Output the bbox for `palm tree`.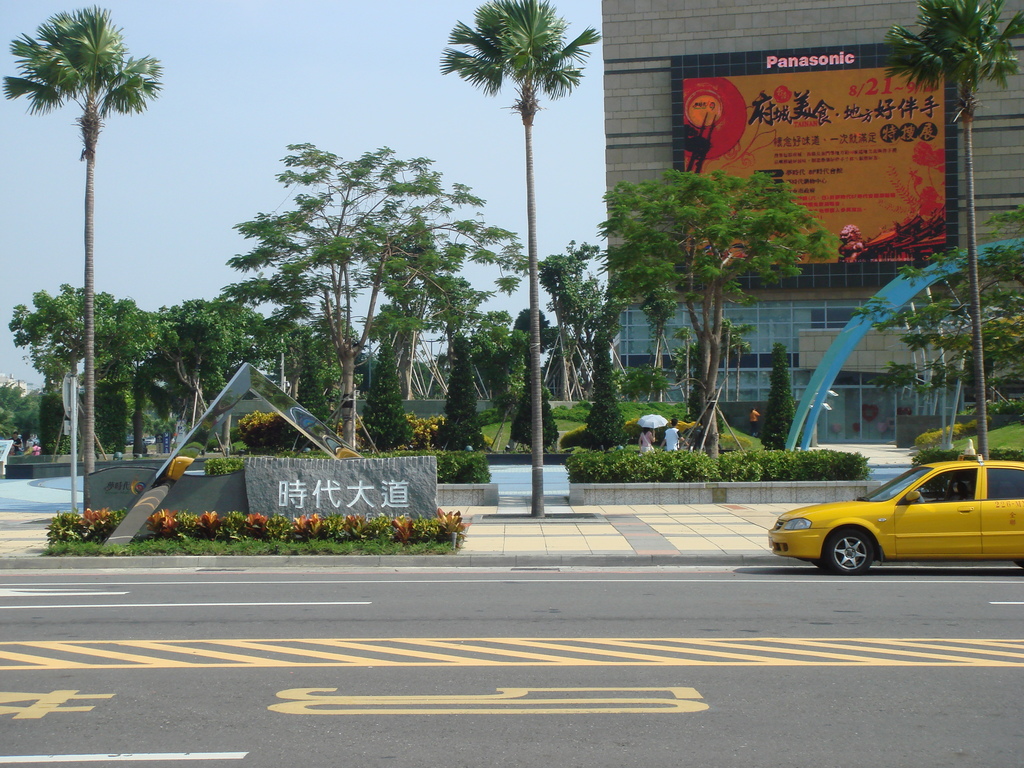
<box>1,0,165,508</box>.
